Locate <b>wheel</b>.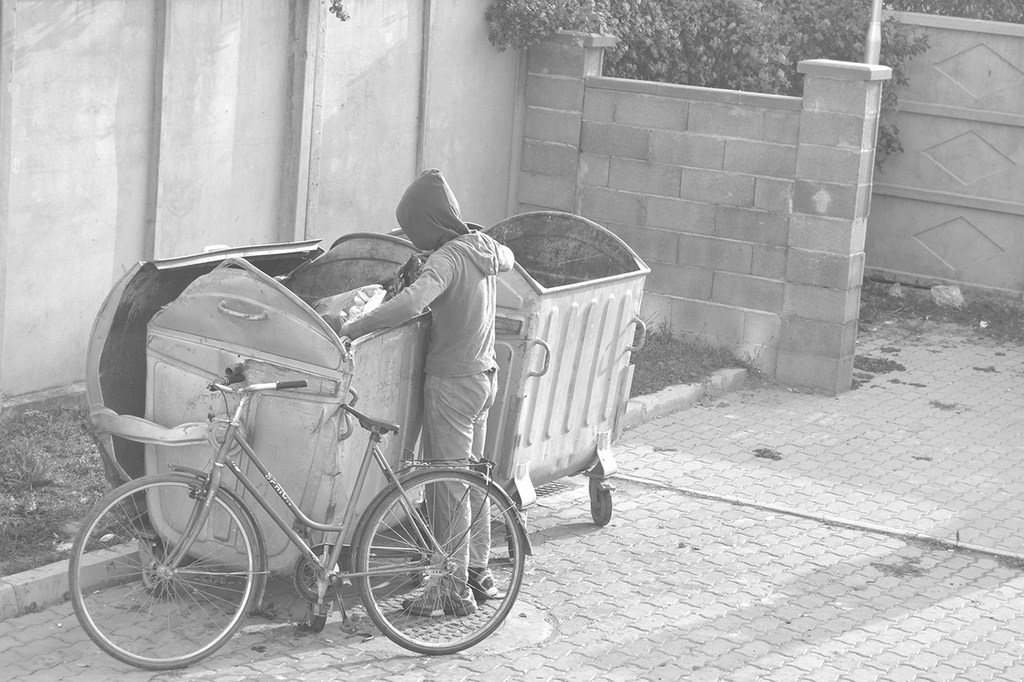
Bounding box: [144, 556, 170, 594].
